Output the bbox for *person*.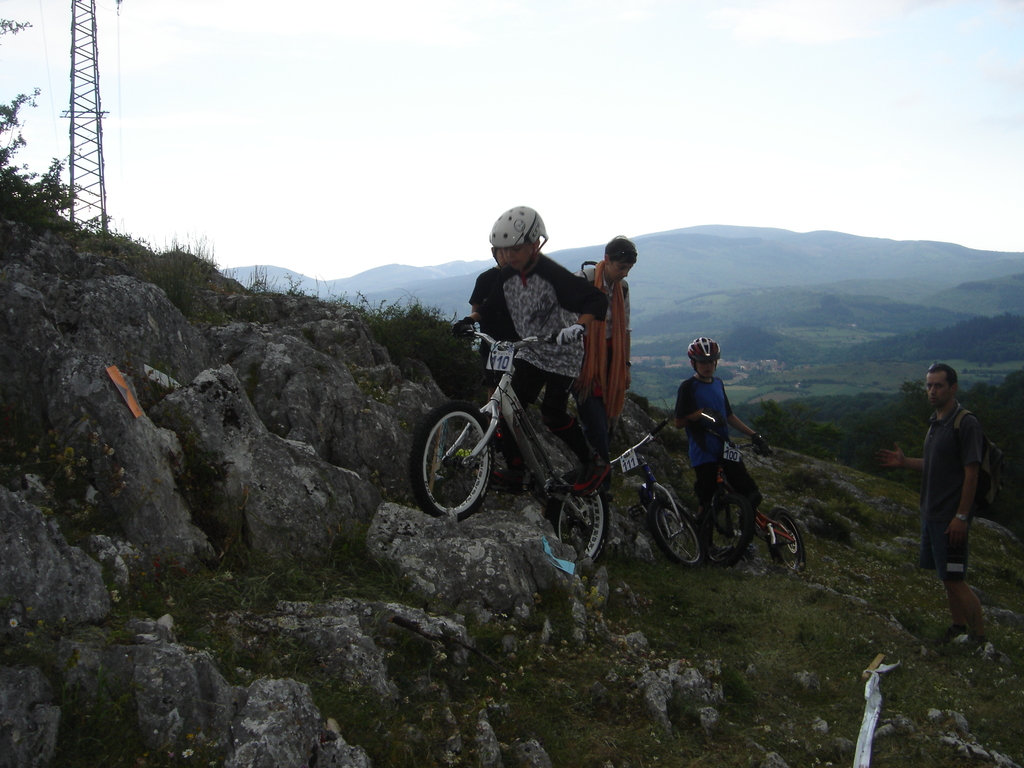
left=454, top=202, right=608, bottom=499.
